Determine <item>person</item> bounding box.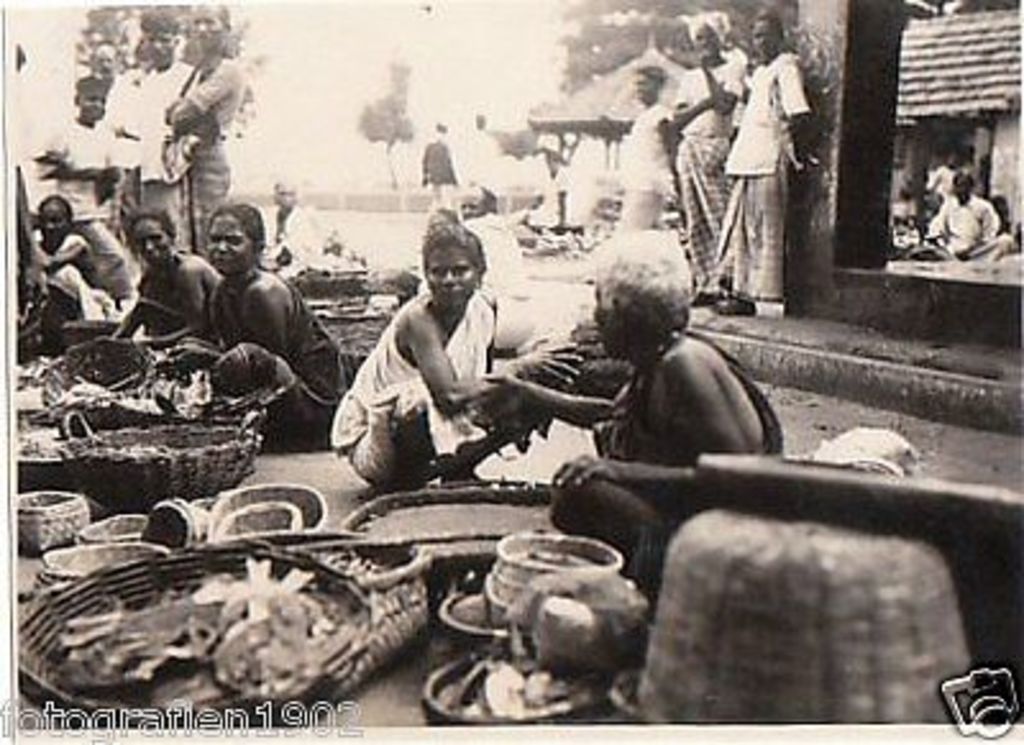
Determined: {"left": 922, "top": 161, "right": 1001, "bottom": 264}.
